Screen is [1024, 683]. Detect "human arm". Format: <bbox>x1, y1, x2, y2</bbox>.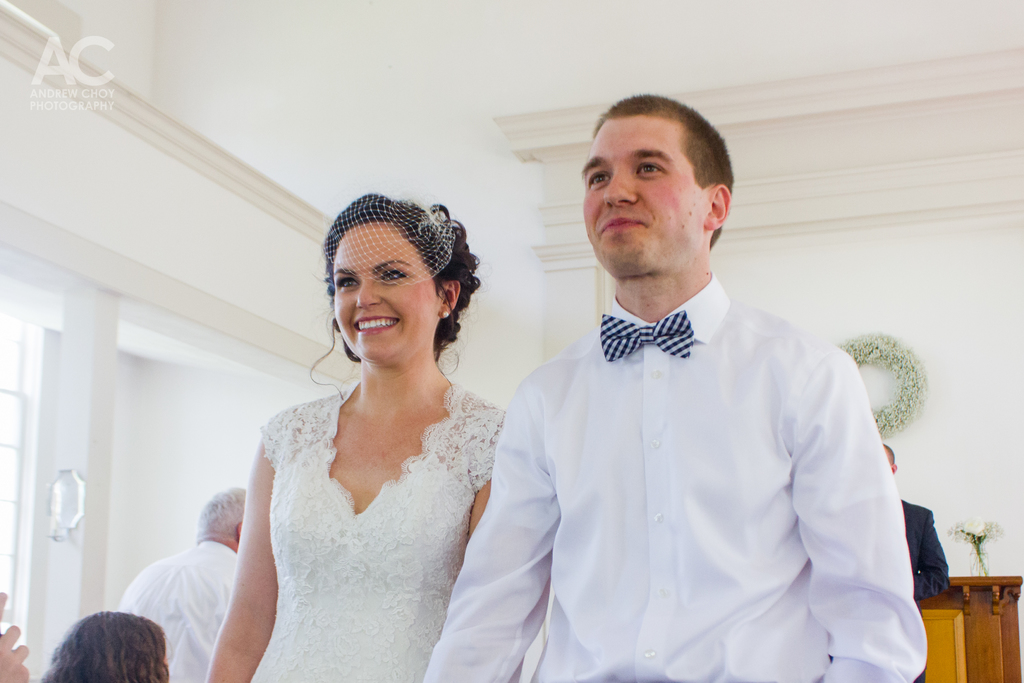
<bbox>906, 509, 956, 598</bbox>.
